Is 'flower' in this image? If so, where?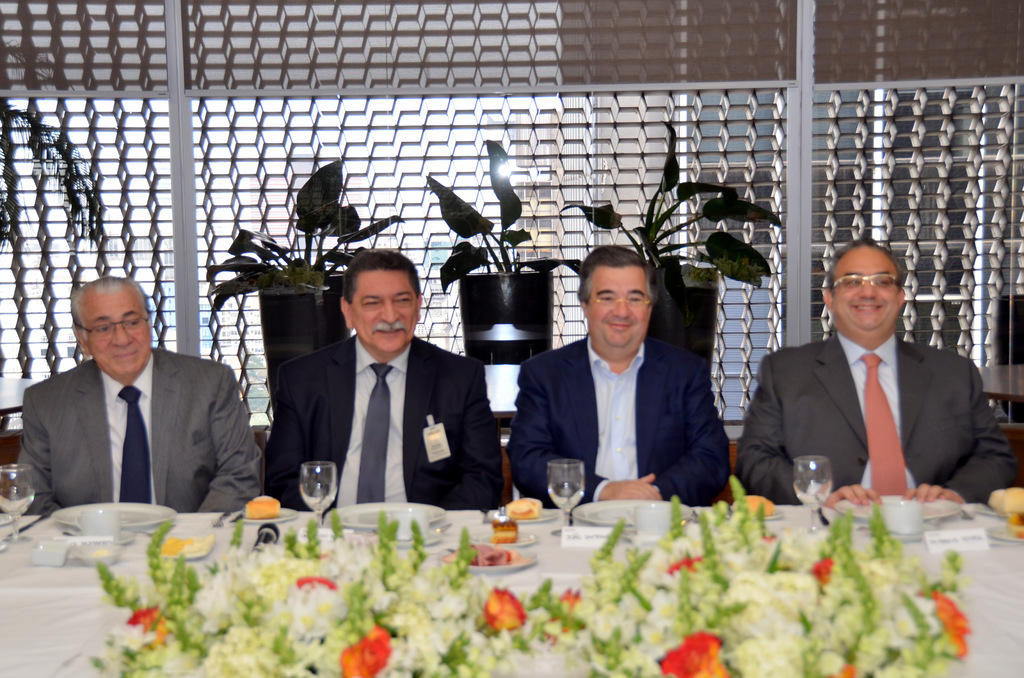
Yes, at (336, 626, 392, 677).
